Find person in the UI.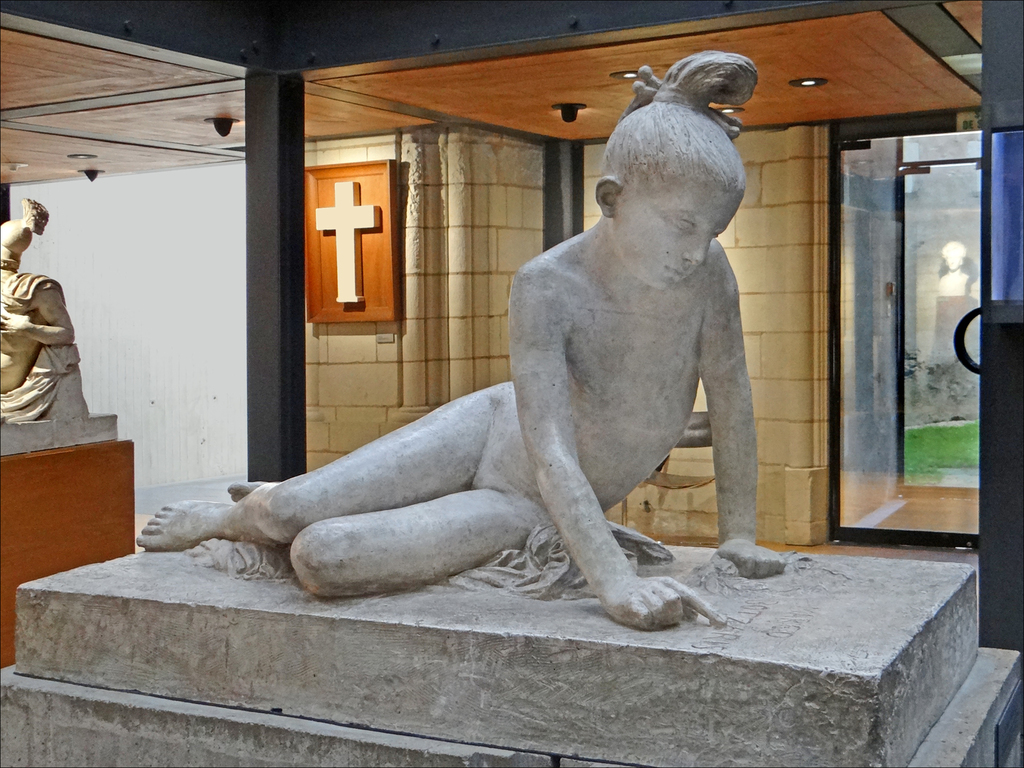
UI element at left=4, top=251, right=100, bottom=449.
